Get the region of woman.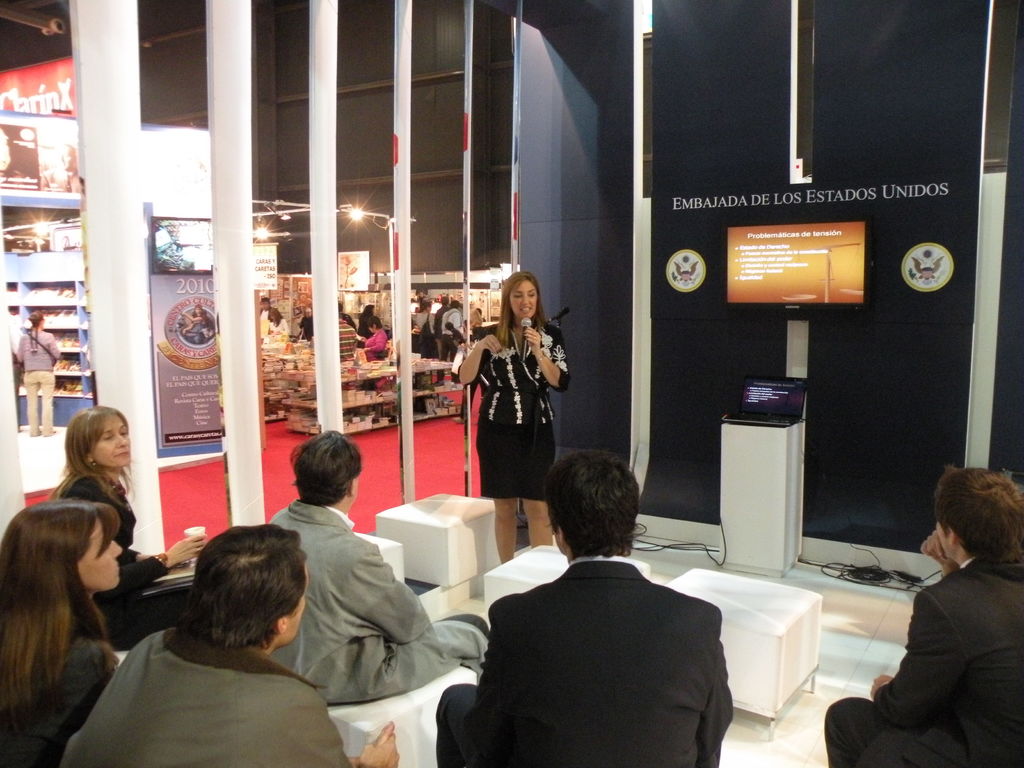
{"left": 0, "top": 494, "right": 138, "bottom": 767}.
